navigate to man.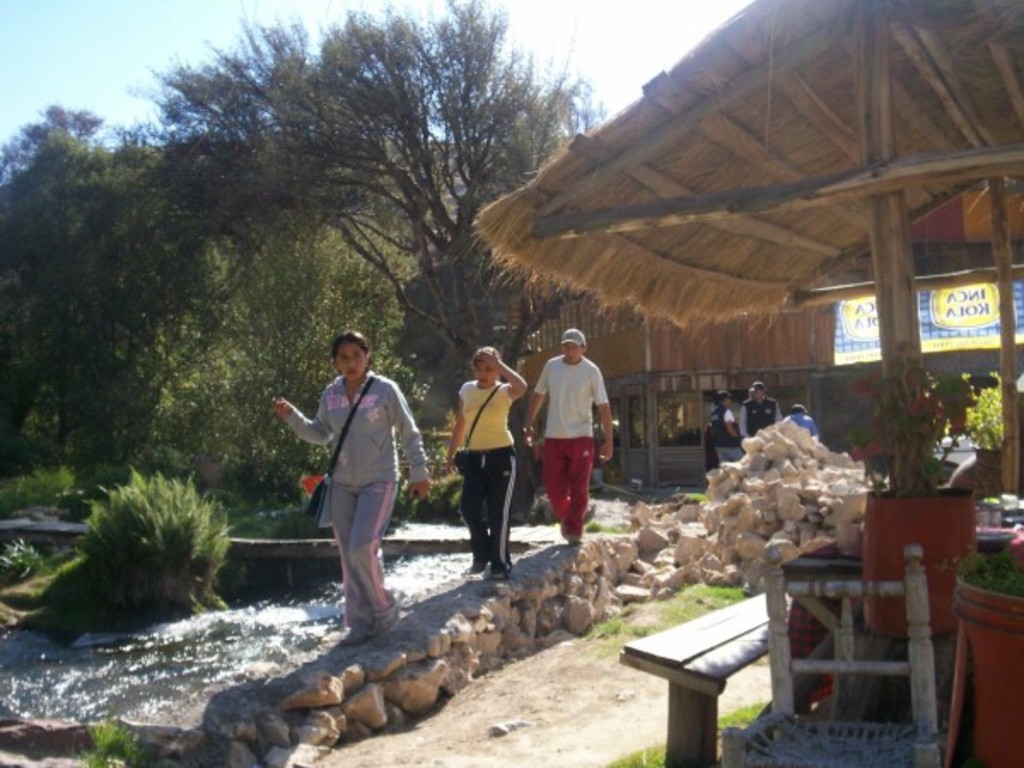
Navigation target: box=[514, 328, 623, 555].
